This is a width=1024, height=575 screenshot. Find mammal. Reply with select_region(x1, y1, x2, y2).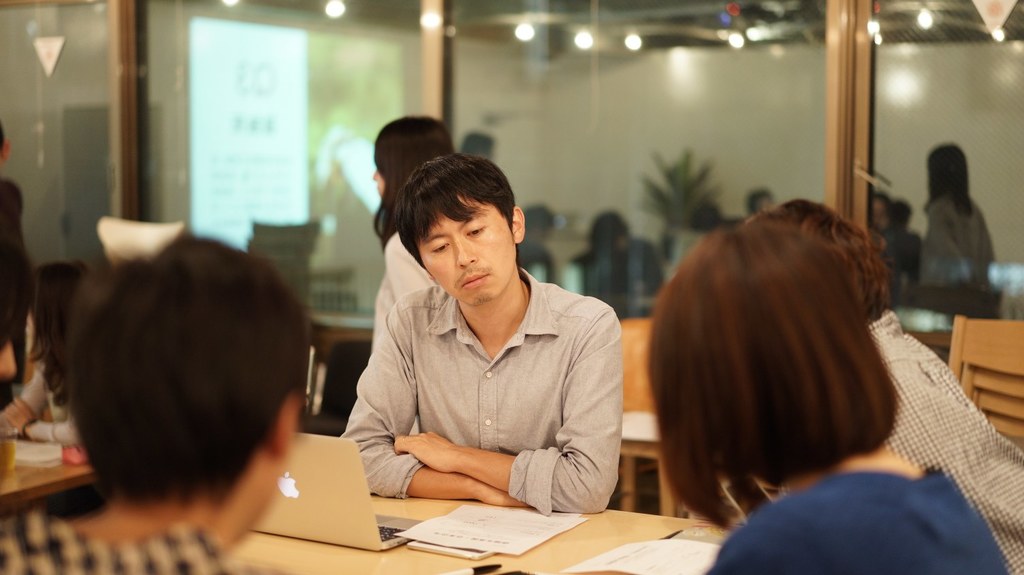
select_region(0, 233, 315, 574).
